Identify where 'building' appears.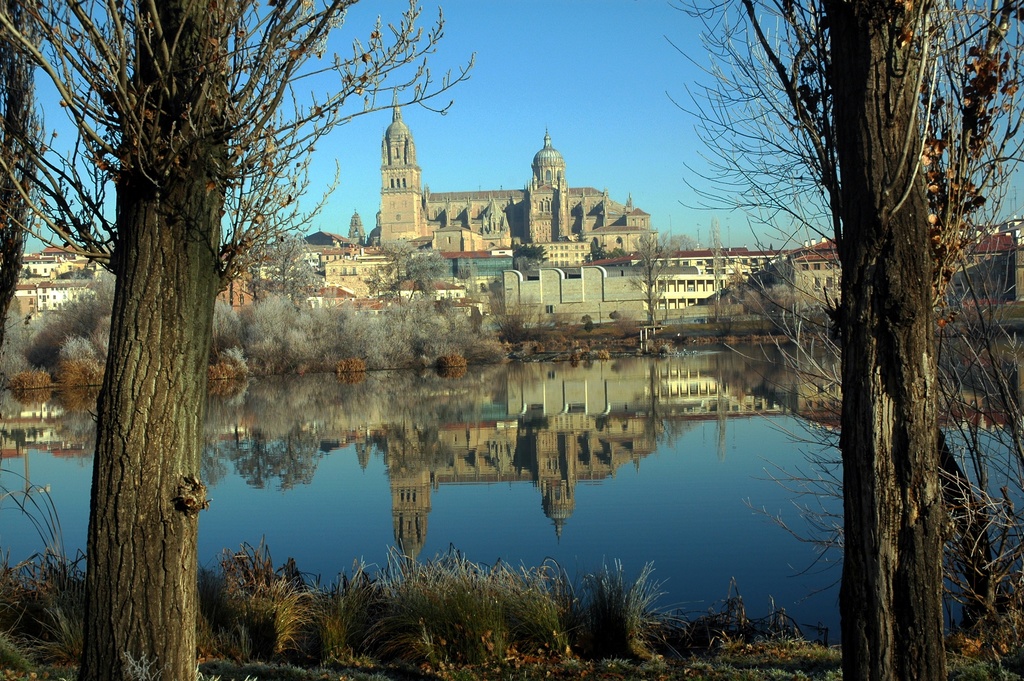
Appears at Rect(381, 89, 657, 268).
